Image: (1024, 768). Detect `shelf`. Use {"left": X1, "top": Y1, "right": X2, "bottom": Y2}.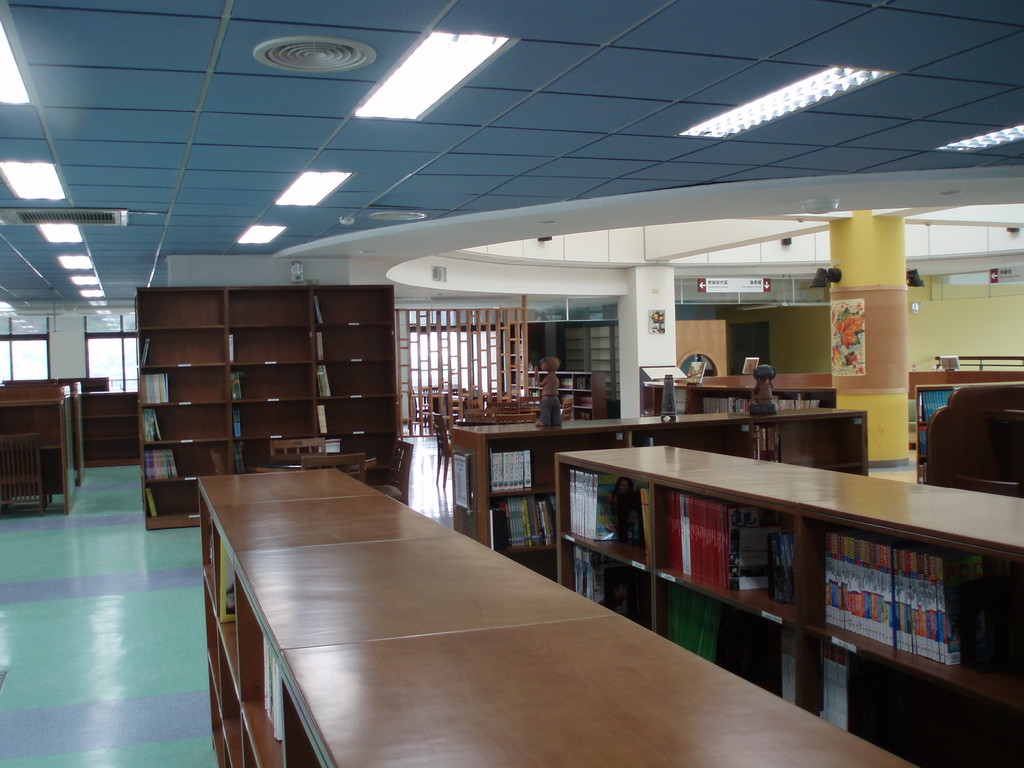
{"left": 286, "top": 728, "right": 323, "bottom": 767}.
